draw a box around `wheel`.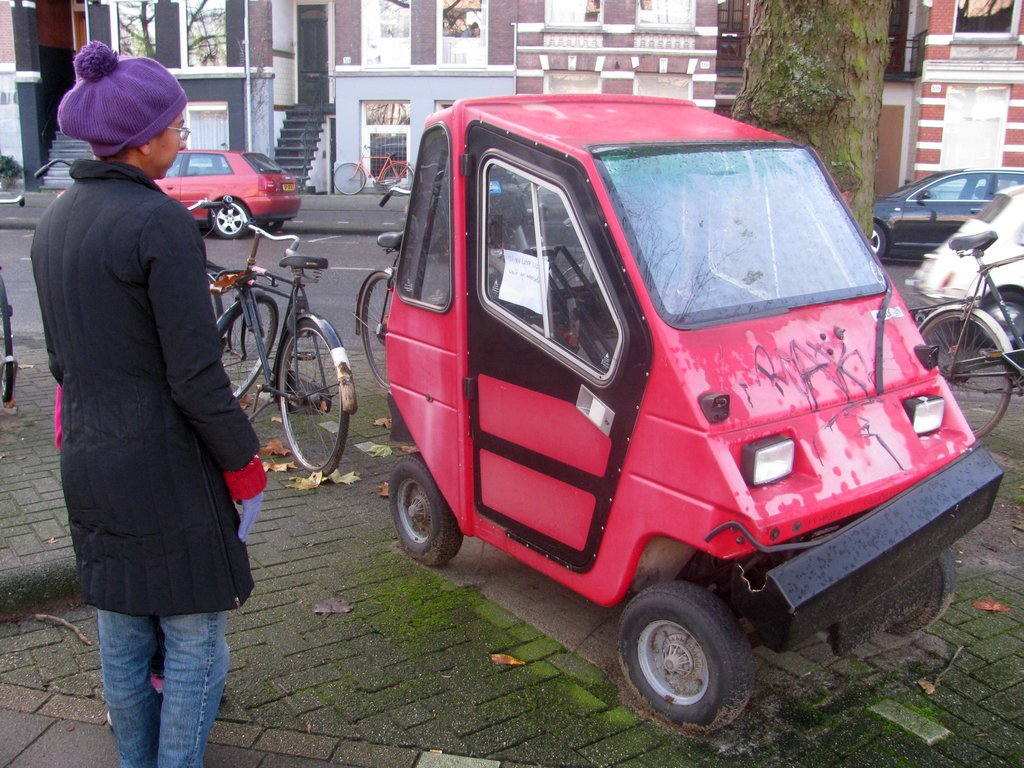
select_region(975, 285, 1023, 347).
